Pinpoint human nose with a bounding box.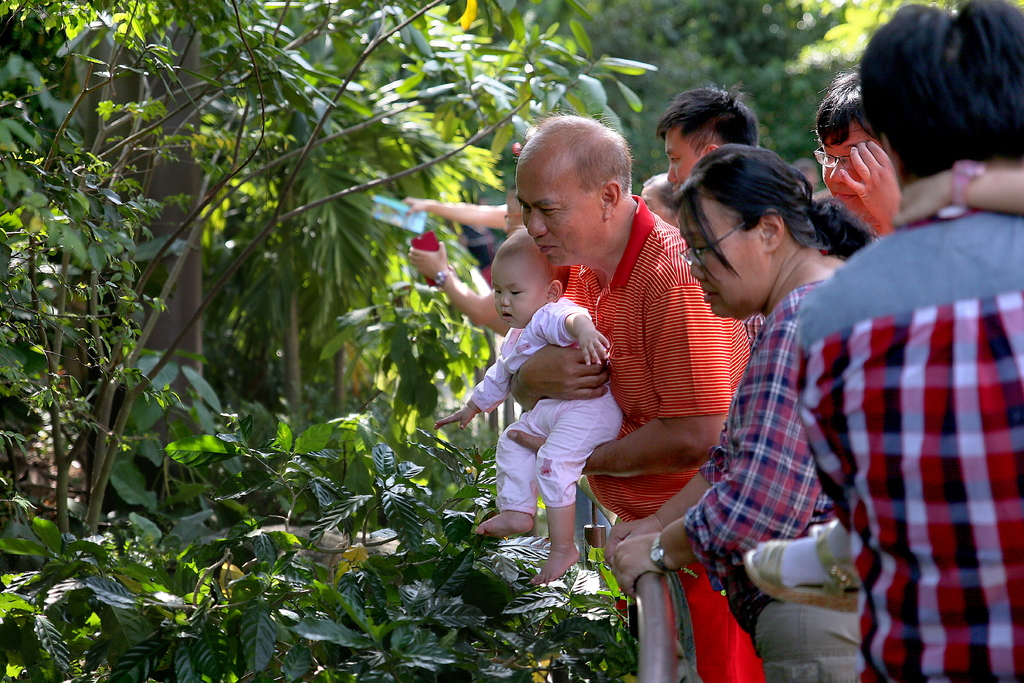
829, 158, 844, 184.
